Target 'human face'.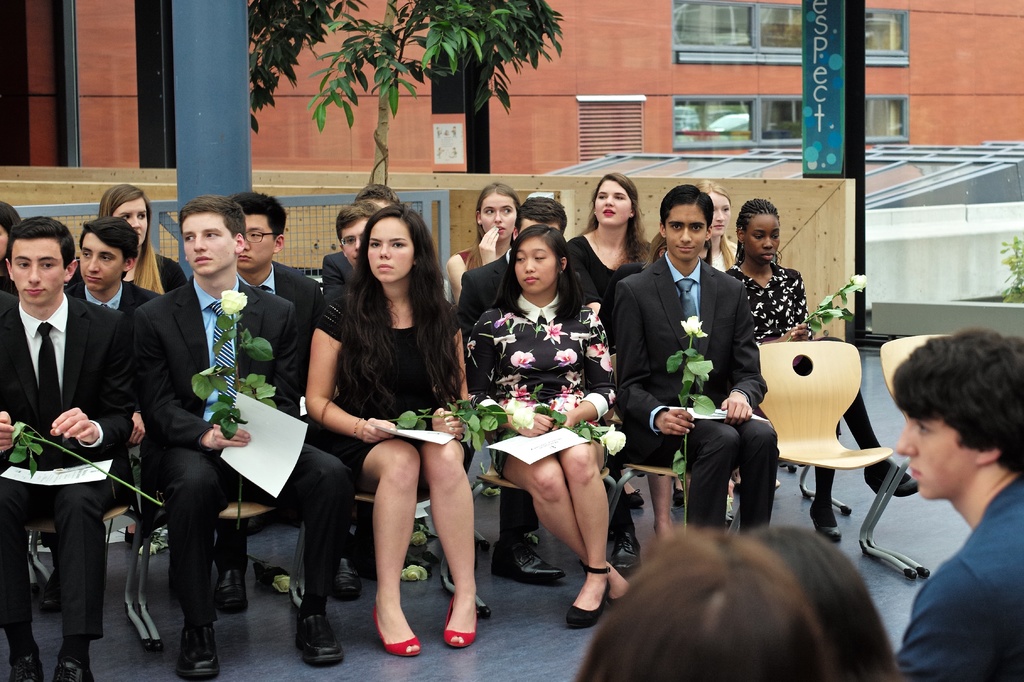
Target region: [left=662, top=206, right=708, bottom=264].
